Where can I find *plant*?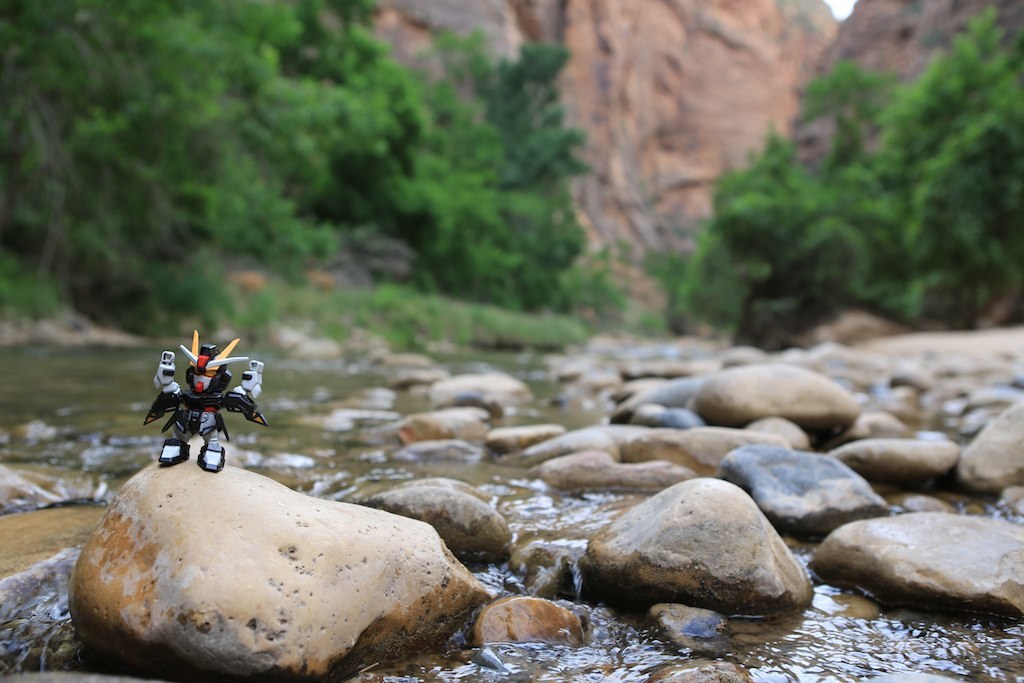
You can find it at {"left": 0, "top": 0, "right": 650, "bottom": 361}.
